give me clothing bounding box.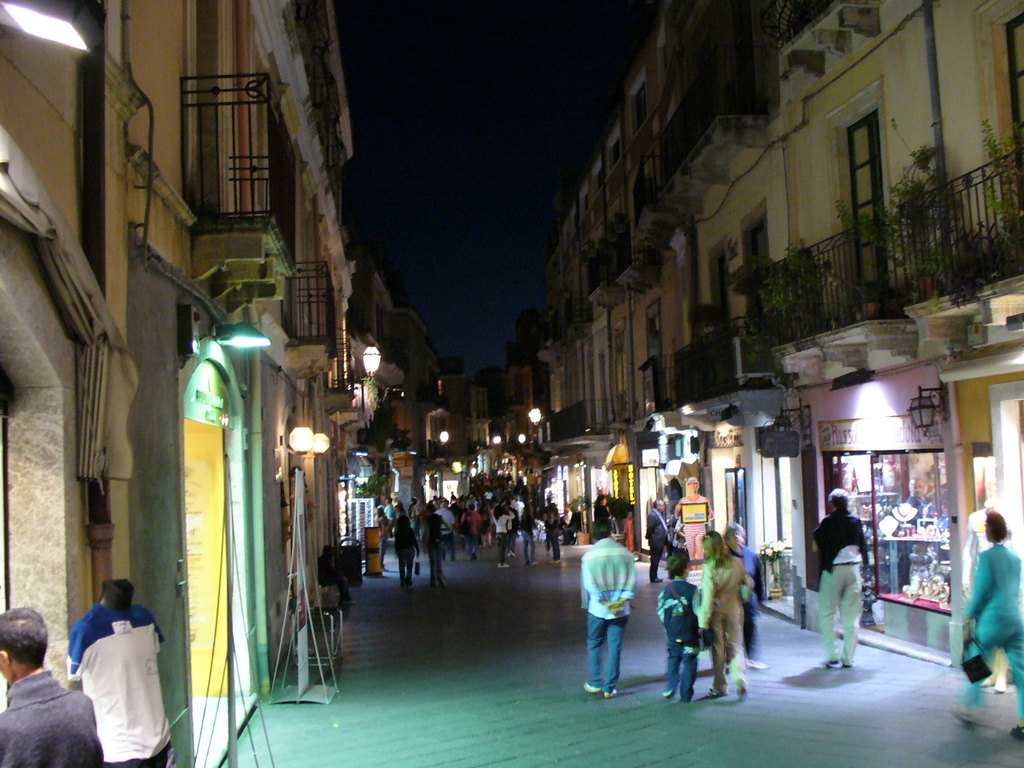
bbox(958, 542, 1023, 728).
